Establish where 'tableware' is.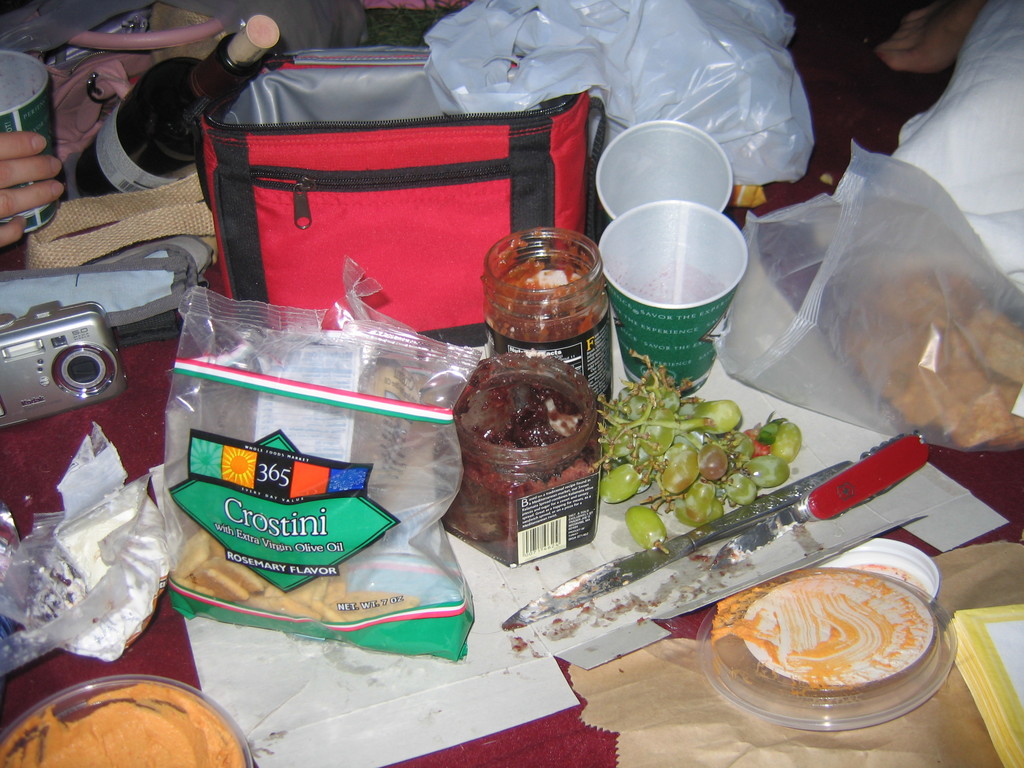
Established at bbox(499, 458, 856, 631).
